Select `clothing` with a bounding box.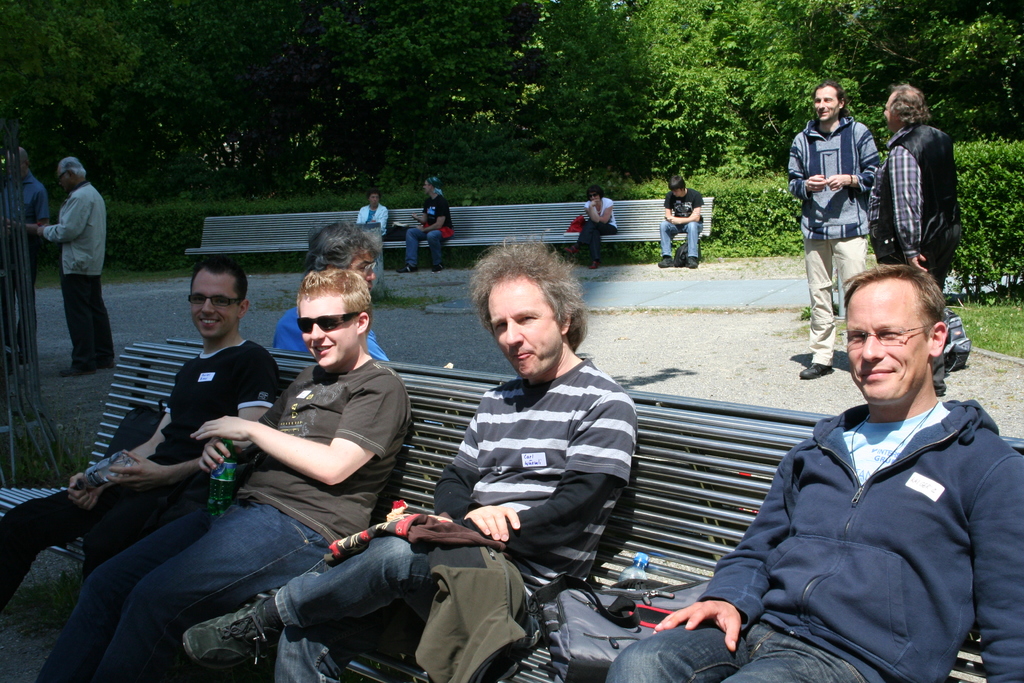
{"left": 617, "top": 398, "right": 1019, "bottom": 682}.
